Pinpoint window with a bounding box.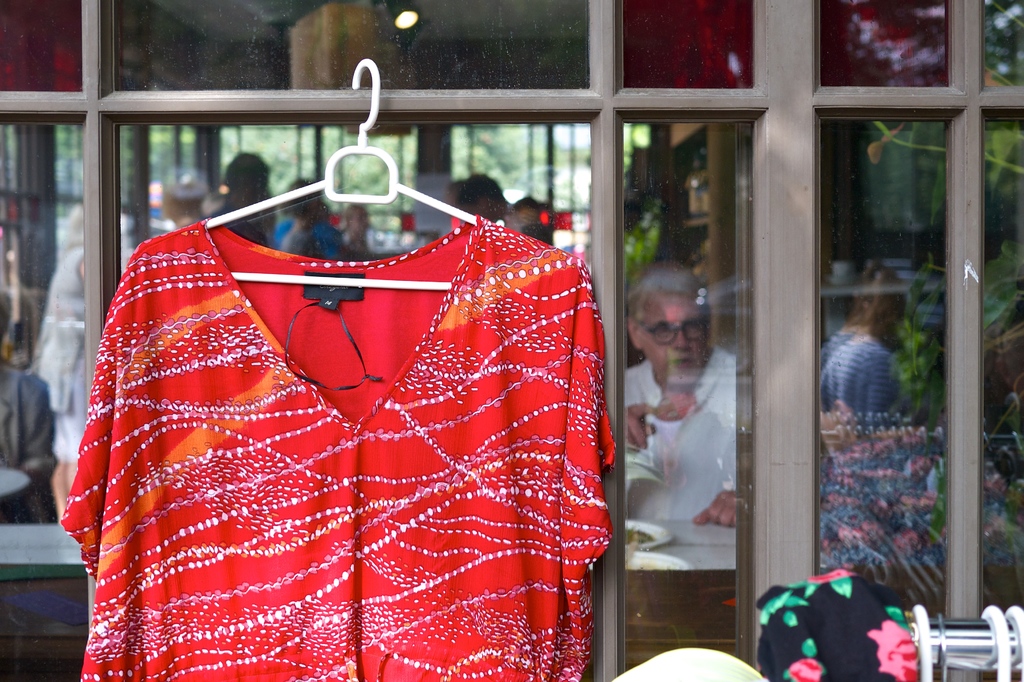
(0,0,1023,681).
